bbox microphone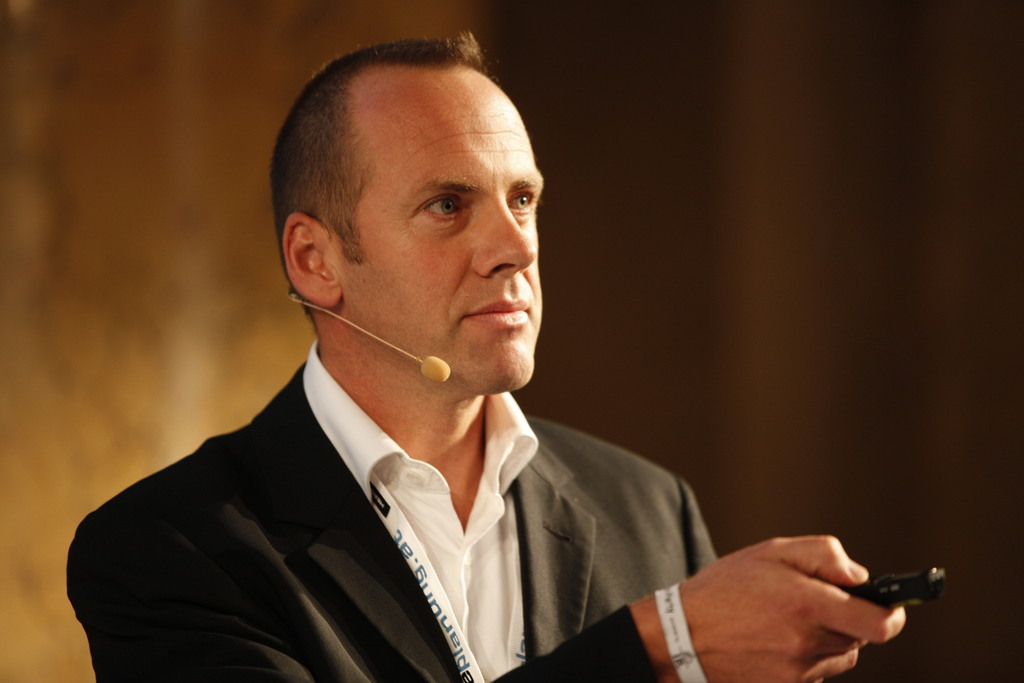
box(420, 354, 452, 381)
